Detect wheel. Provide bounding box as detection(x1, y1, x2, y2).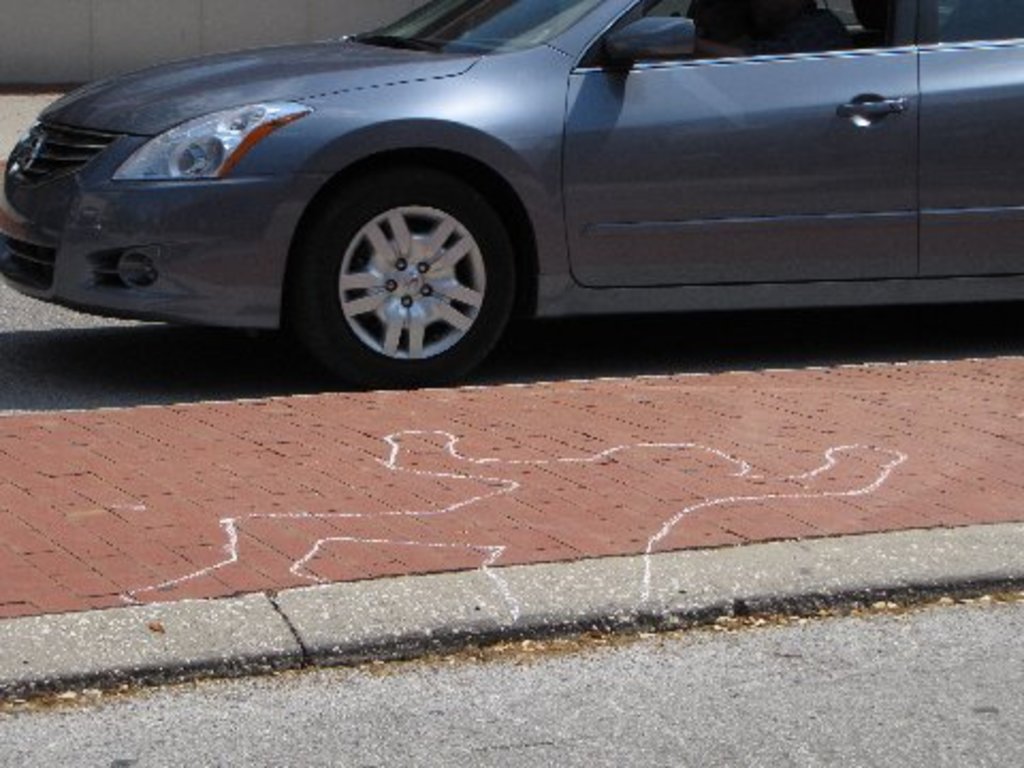
detection(303, 160, 499, 361).
